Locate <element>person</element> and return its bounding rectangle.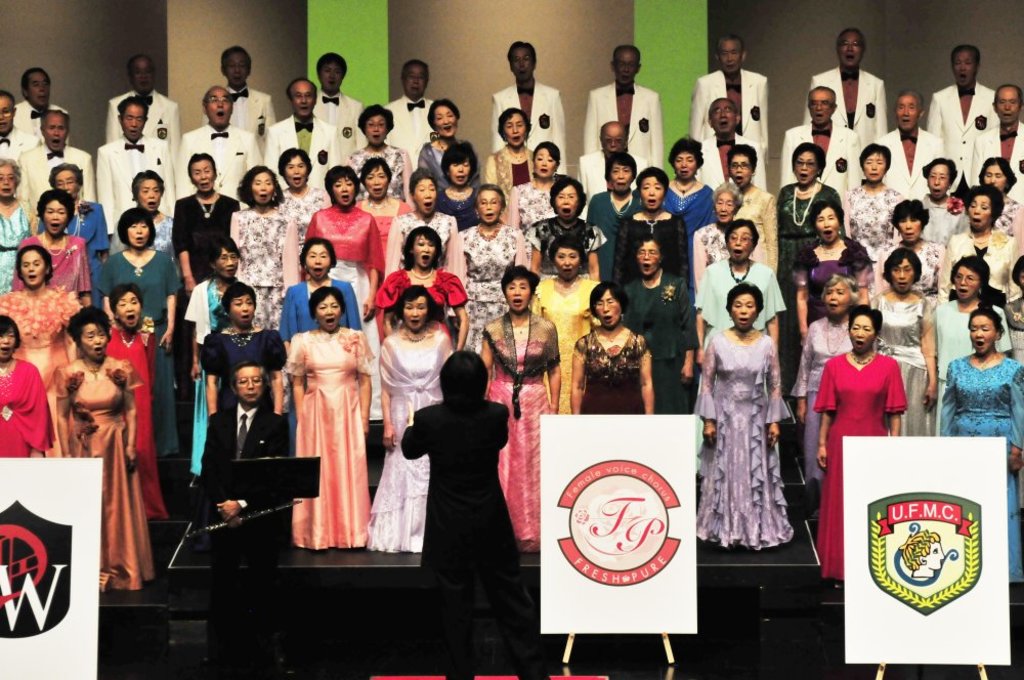
(x1=664, y1=136, x2=715, y2=304).
